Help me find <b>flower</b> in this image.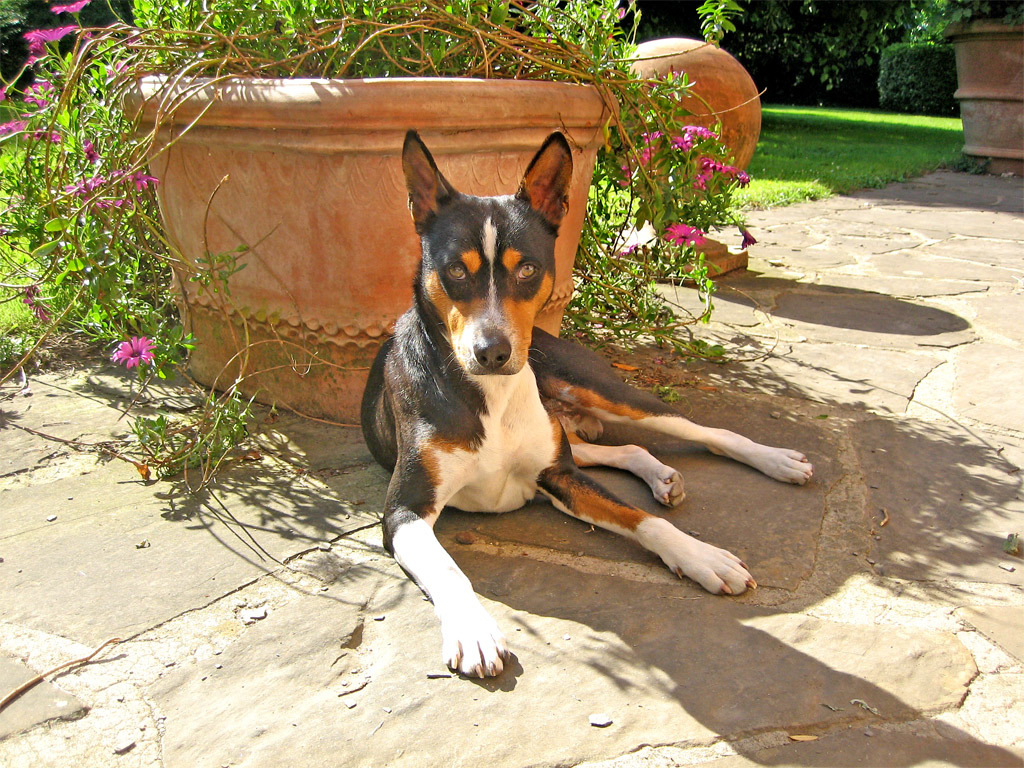
Found it: x1=49, y1=128, x2=64, y2=142.
